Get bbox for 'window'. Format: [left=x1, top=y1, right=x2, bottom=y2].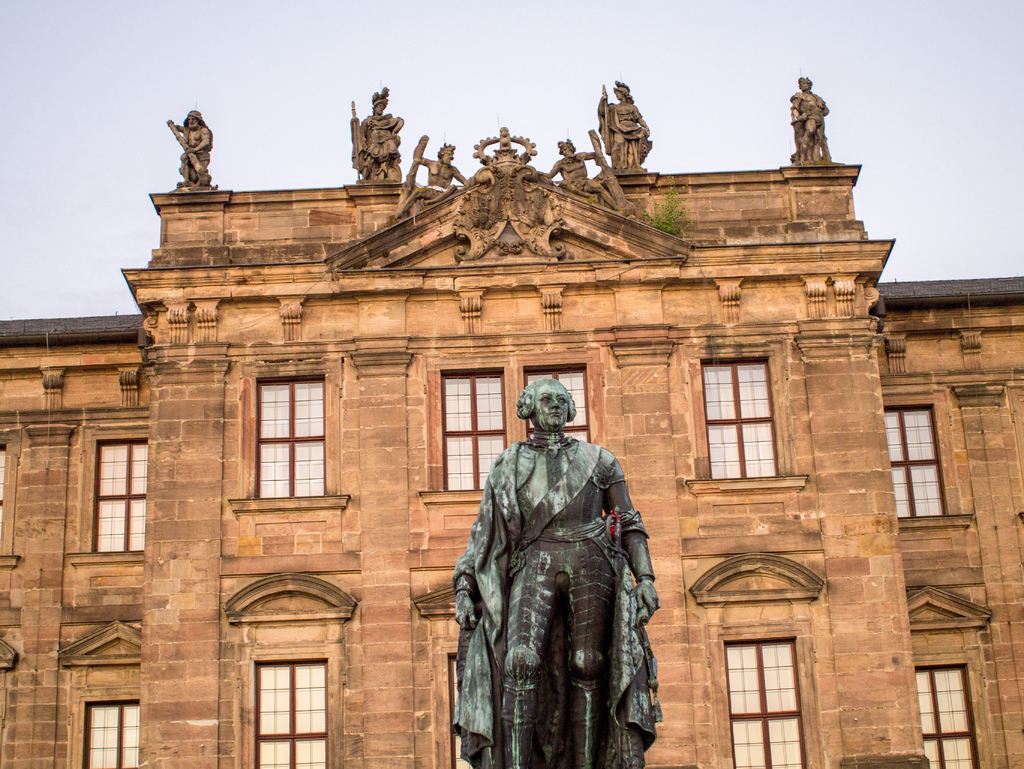
[left=92, top=438, right=148, bottom=553].
